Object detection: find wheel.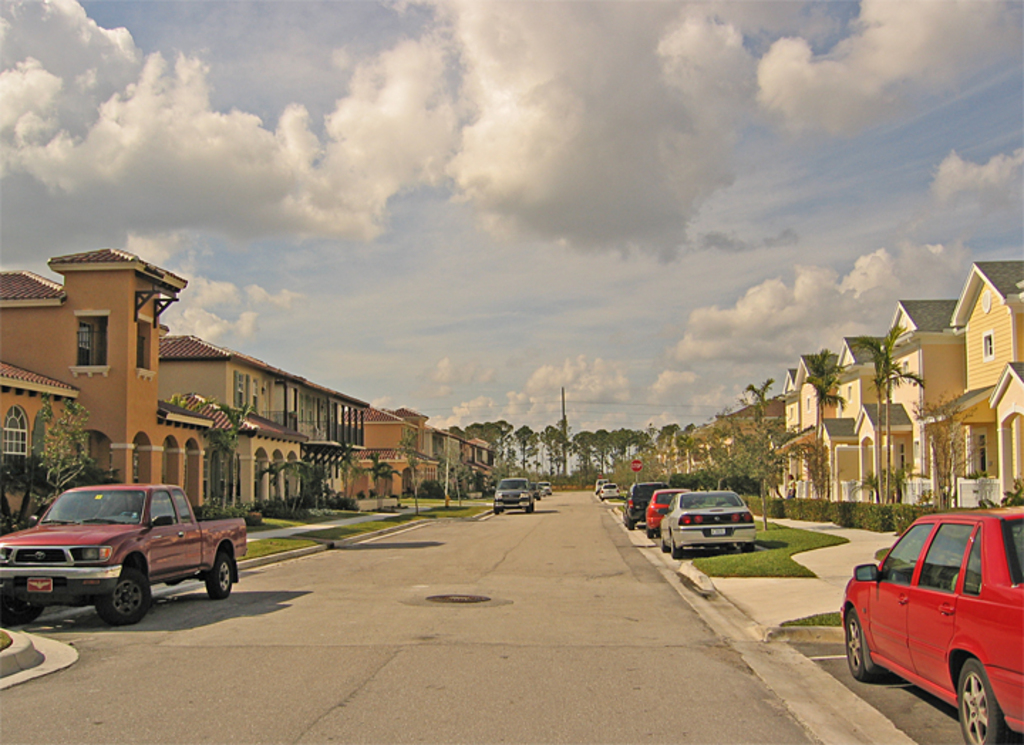
<region>842, 604, 879, 681</region>.
